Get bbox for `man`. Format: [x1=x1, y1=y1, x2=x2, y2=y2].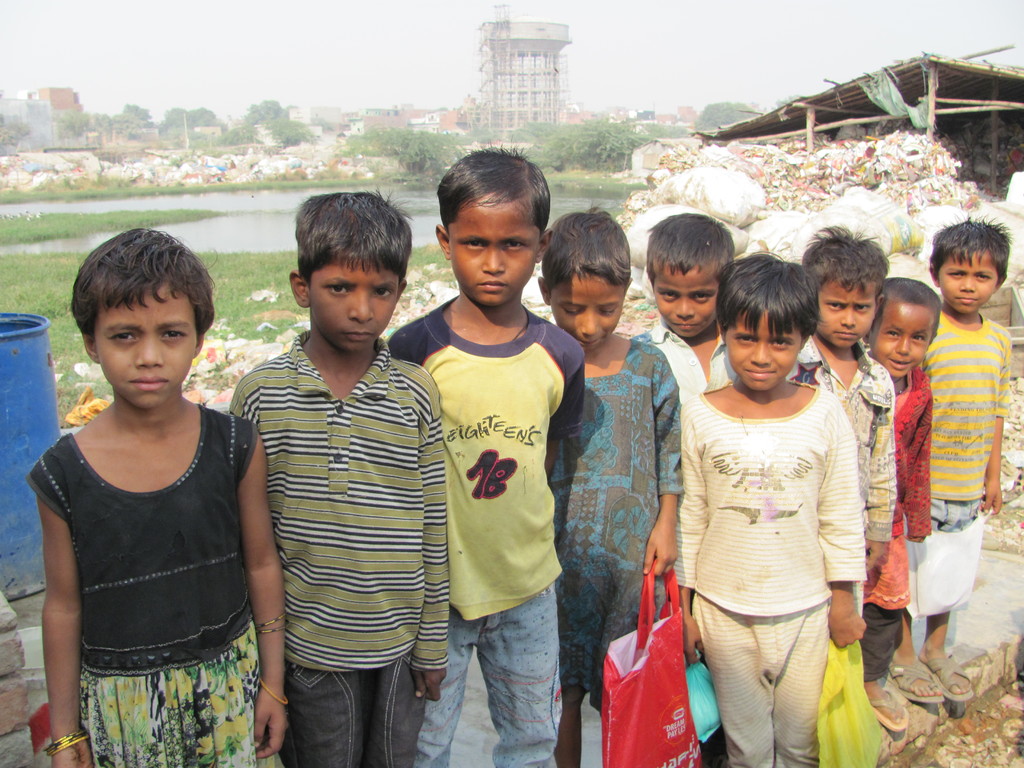
[x1=225, y1=186, x2=451, y2=767].
